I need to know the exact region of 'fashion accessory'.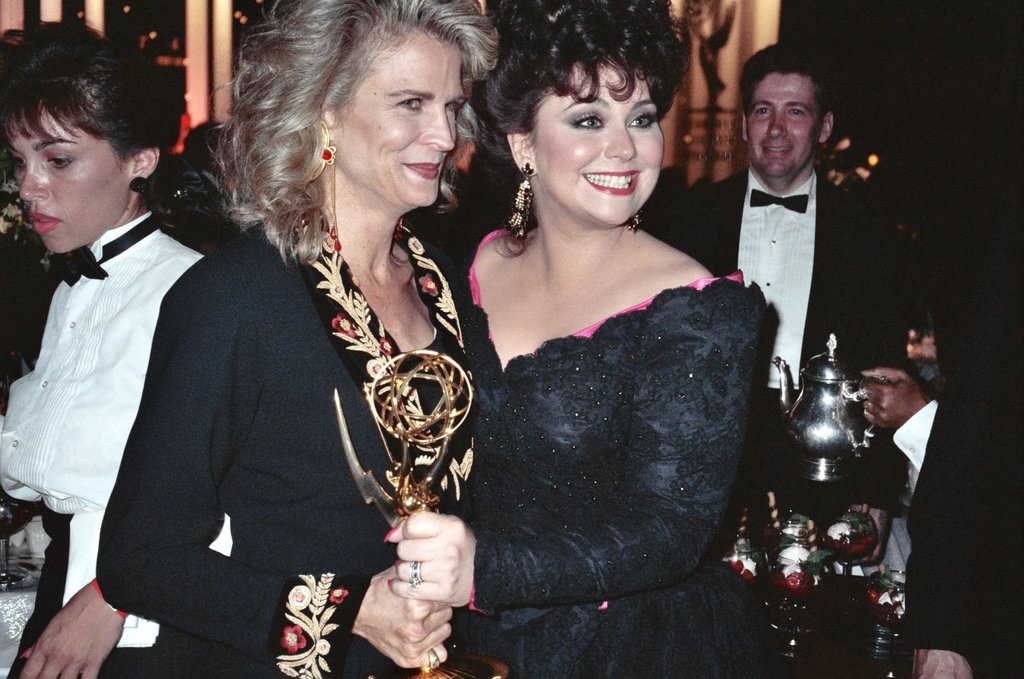
Region: region(411, 560, 421, 587).
